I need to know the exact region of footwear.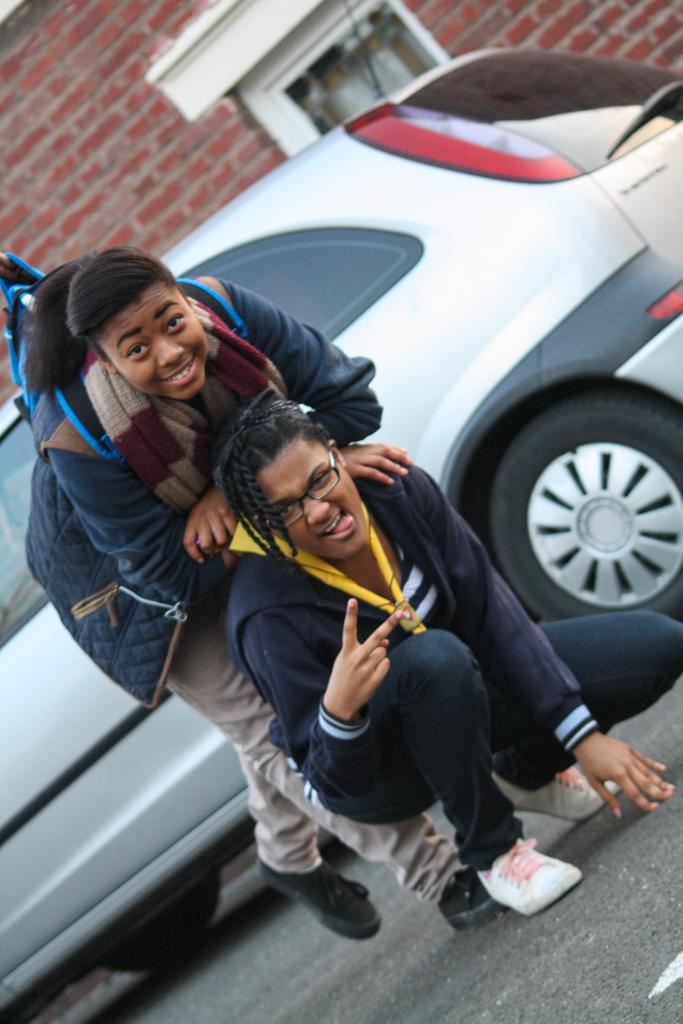
Region: <bbox>470, 837, 584, 925</bbox>.
